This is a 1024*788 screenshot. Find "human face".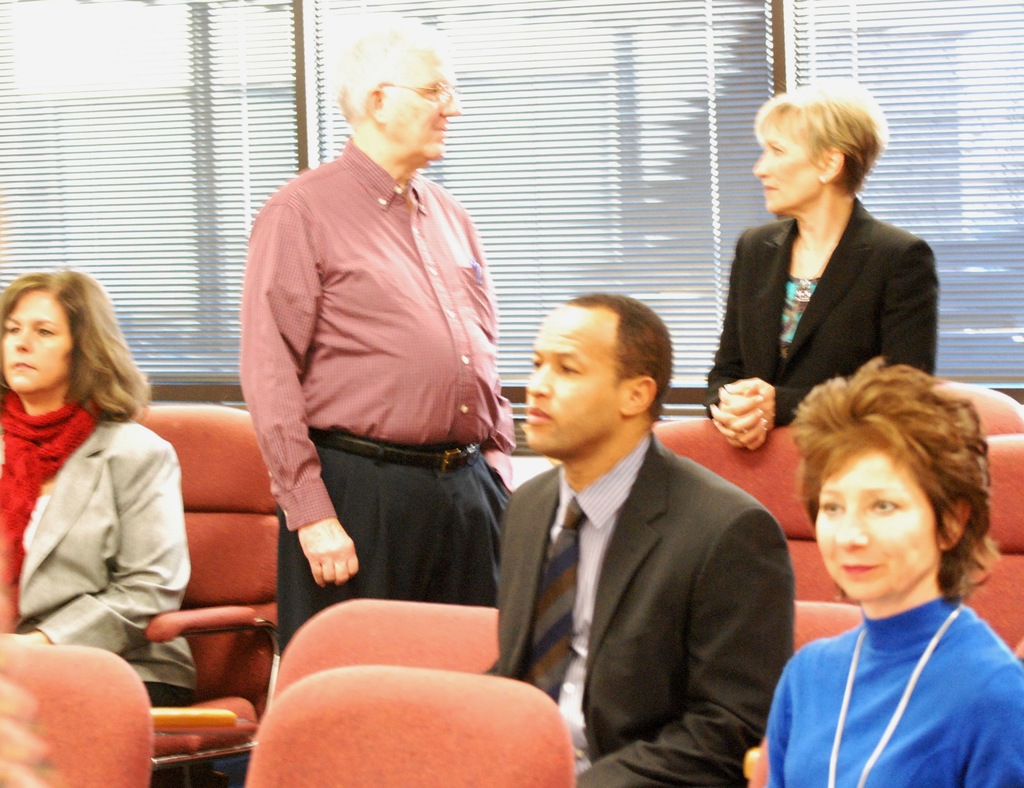
Bounding box: [x1=0, y1=287, x2=72, y2=392].
